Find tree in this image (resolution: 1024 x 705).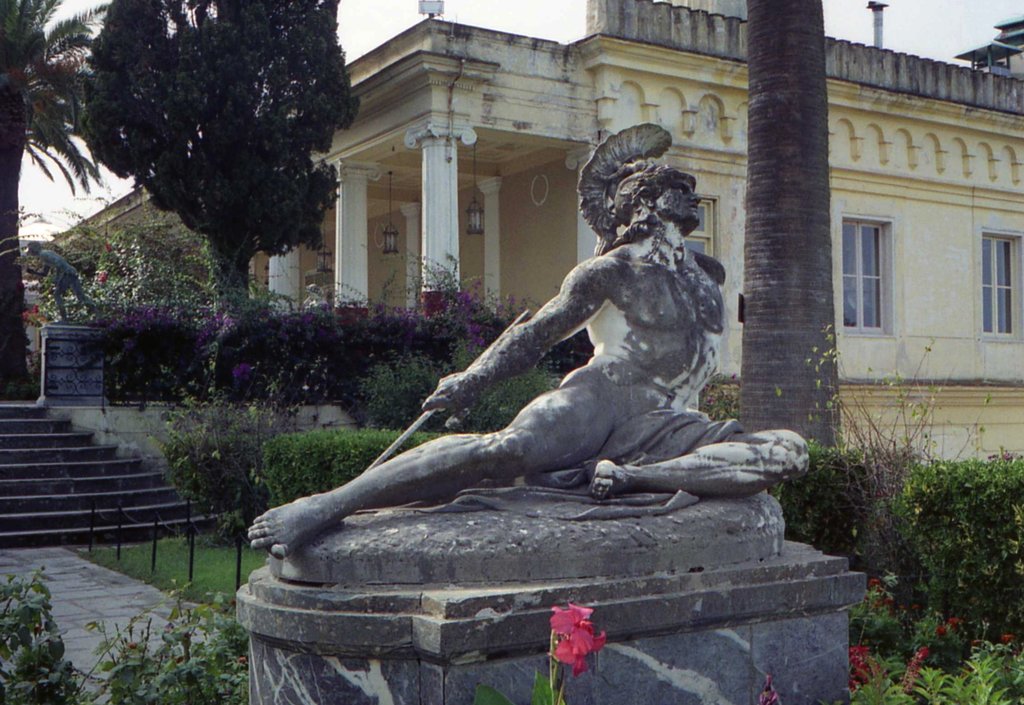
<bbox>0, 0, 102, 403</bbox>.
